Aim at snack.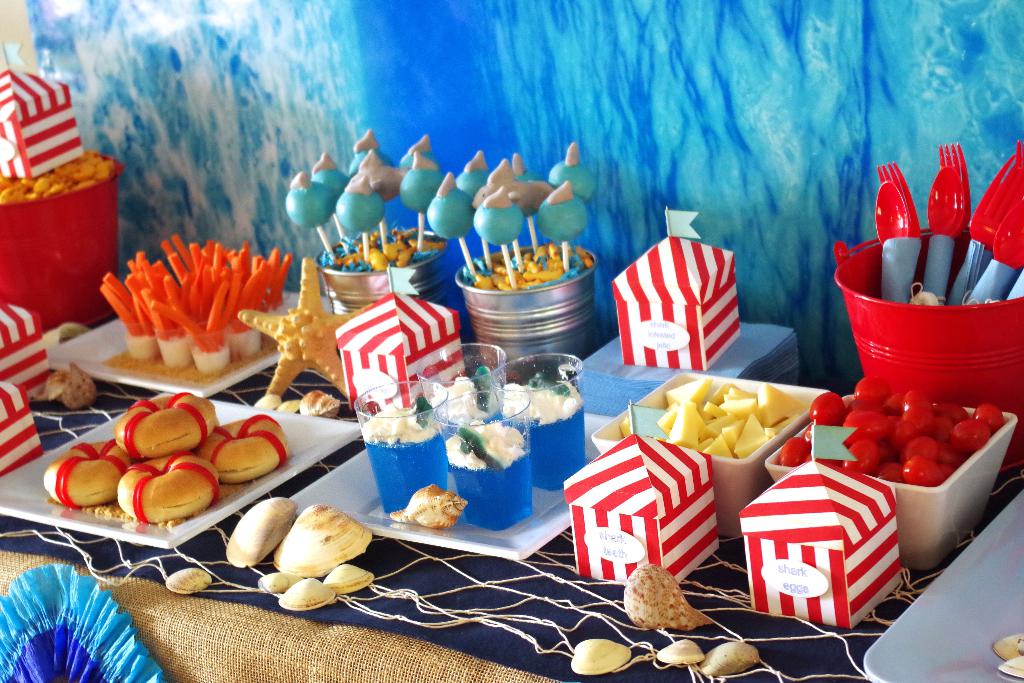
Aimed at 1,142,123,202.
